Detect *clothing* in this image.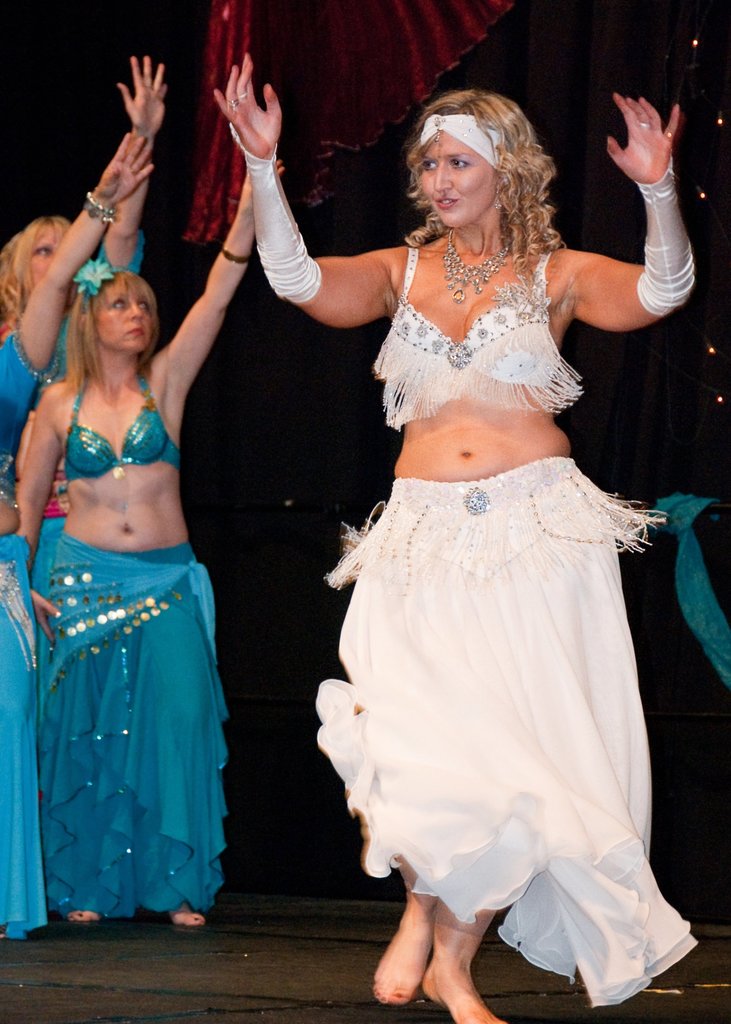
Detection: left=374, top=237, right=588, bottom=419.
